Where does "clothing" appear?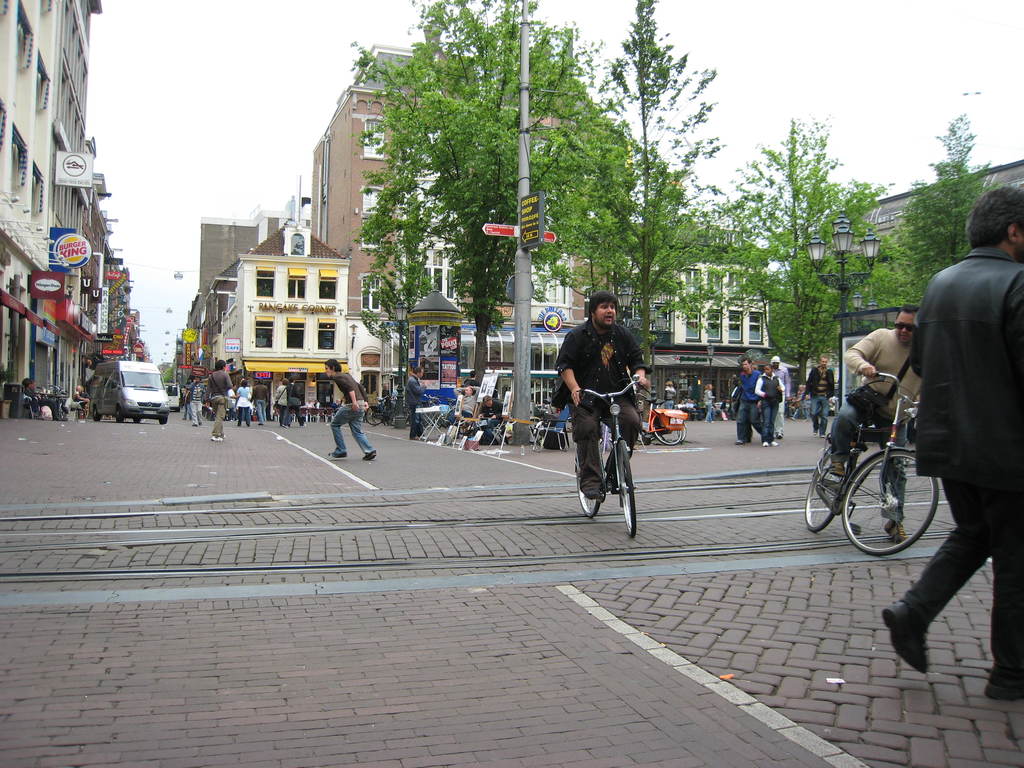
Appears at 840 327 916 532.
